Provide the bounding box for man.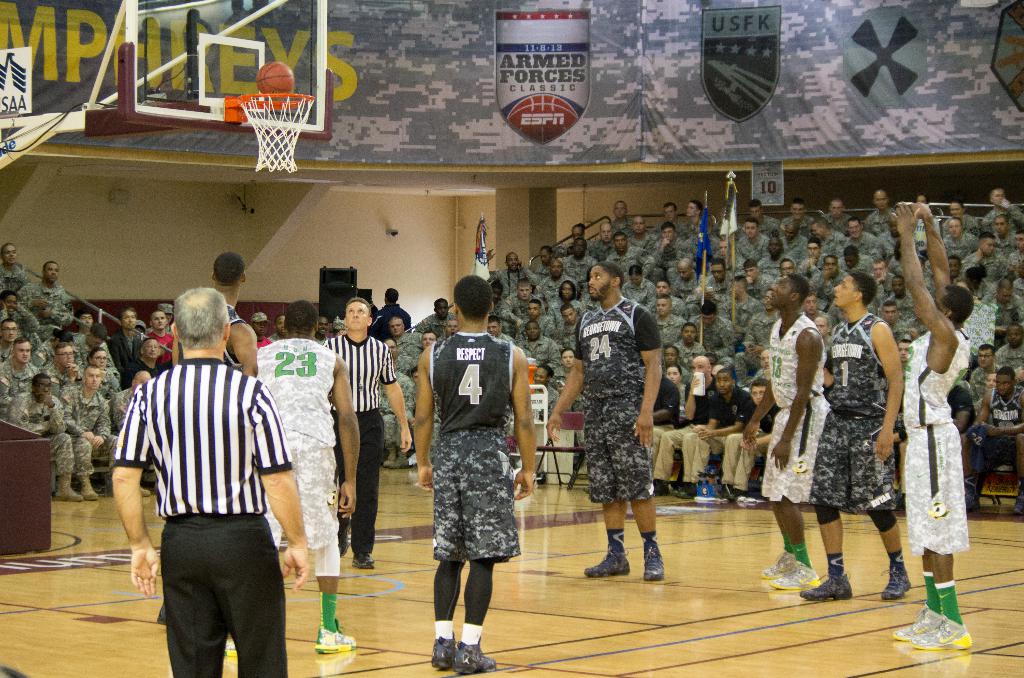
bbox=(72, 322, 109, 356).
